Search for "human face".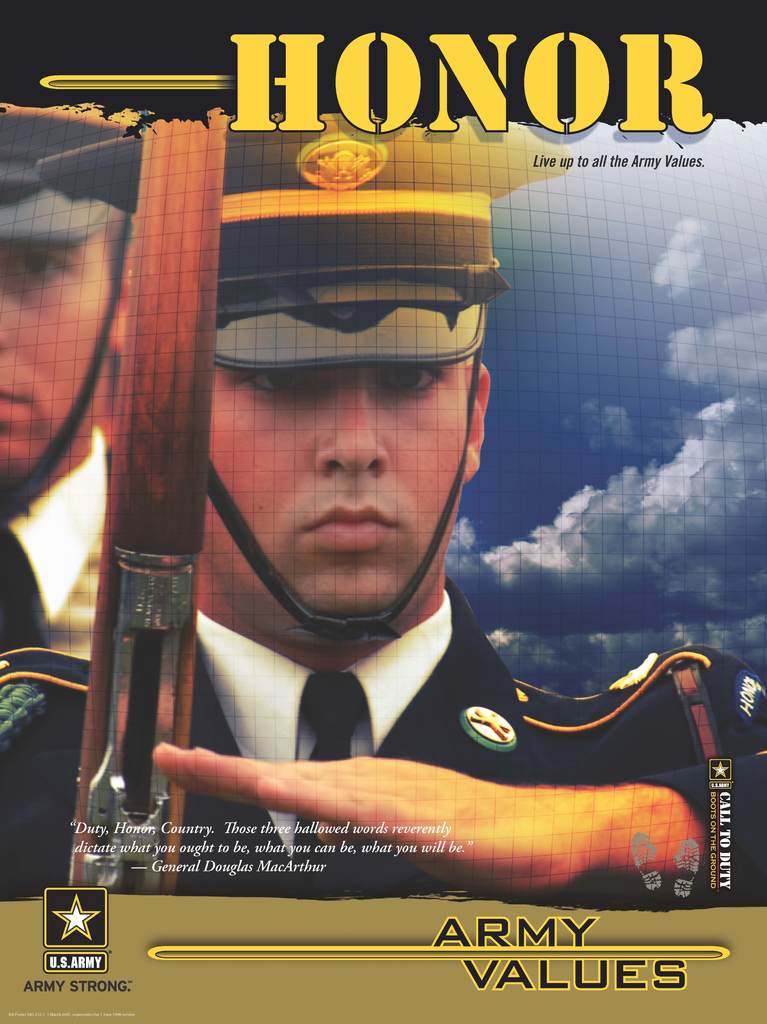
Found at (0,243,111,477).
